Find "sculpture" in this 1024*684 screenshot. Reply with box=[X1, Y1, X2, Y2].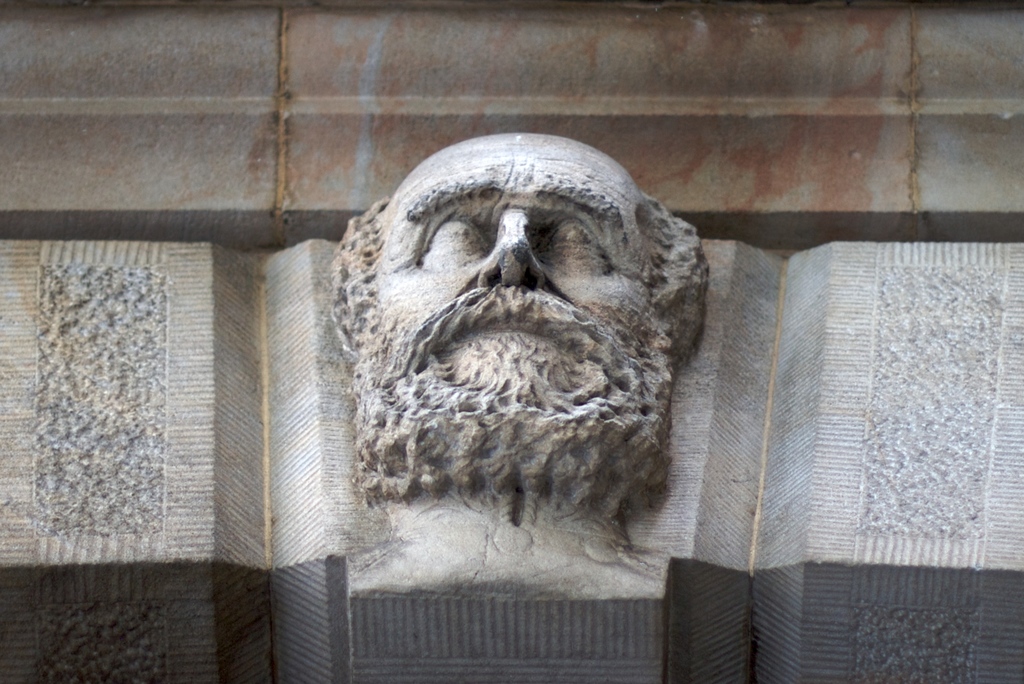
box=[0, 134, 1023, 683].
